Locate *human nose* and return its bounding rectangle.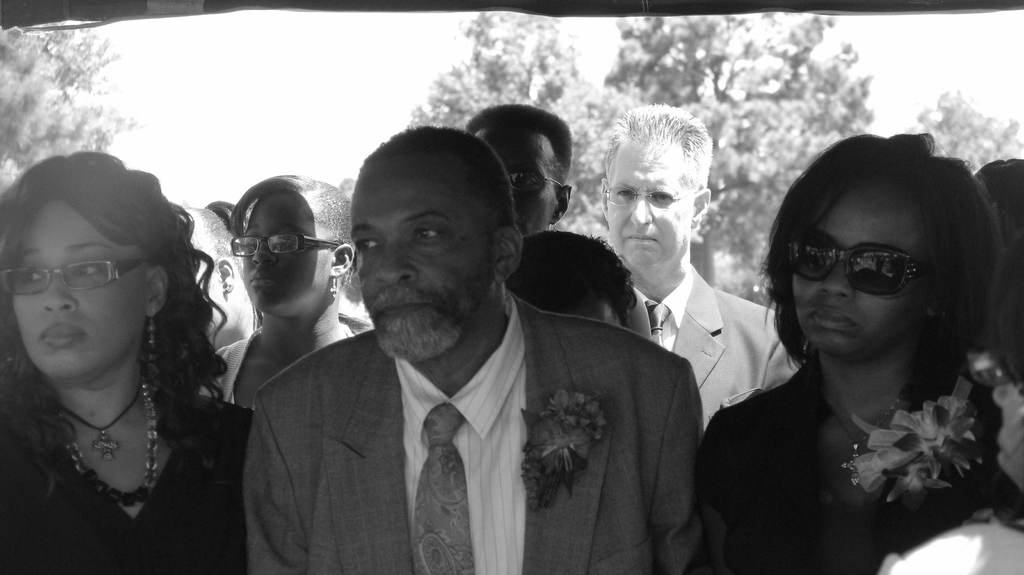
(left=372, top=241, right=416, bottom=286).
